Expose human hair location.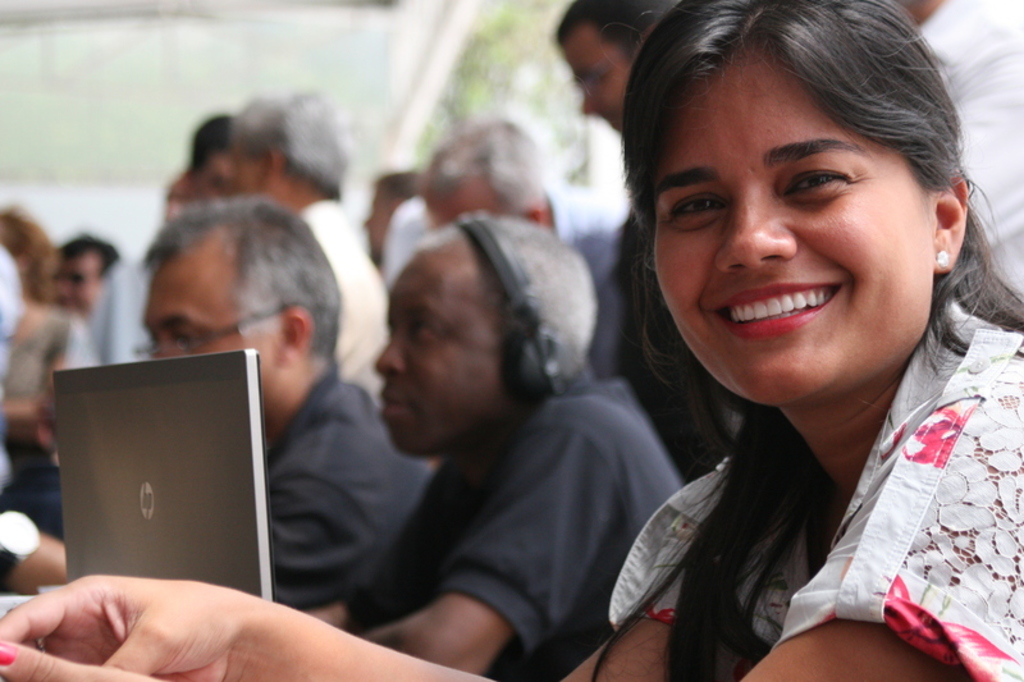
Exposed at box(621, 0, 1023, 681).
